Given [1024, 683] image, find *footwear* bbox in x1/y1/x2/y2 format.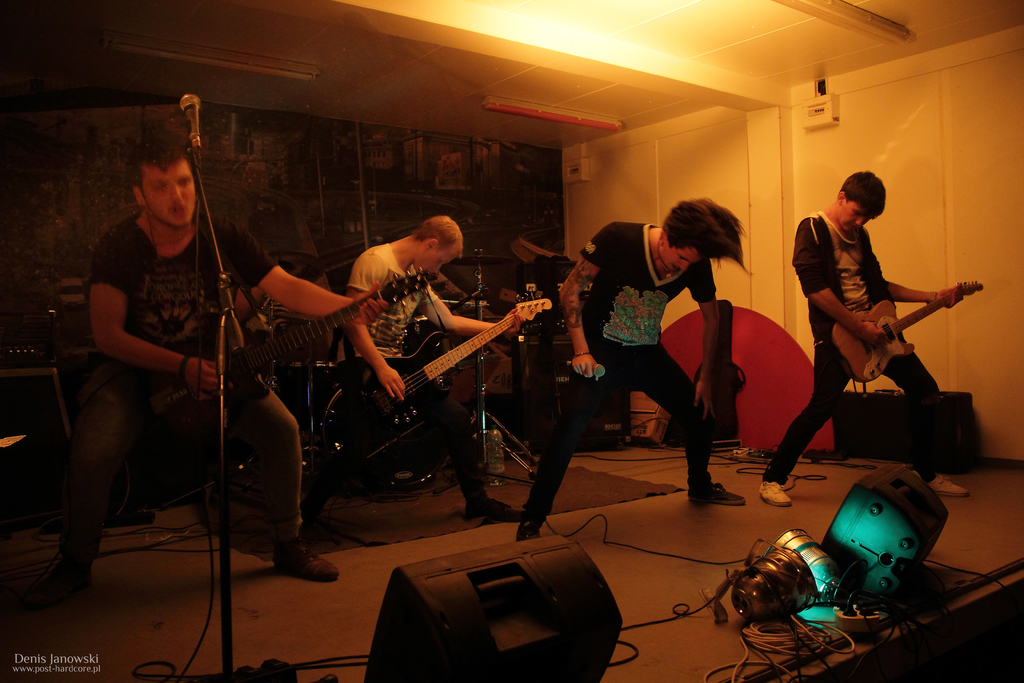
927/470/968/496.
